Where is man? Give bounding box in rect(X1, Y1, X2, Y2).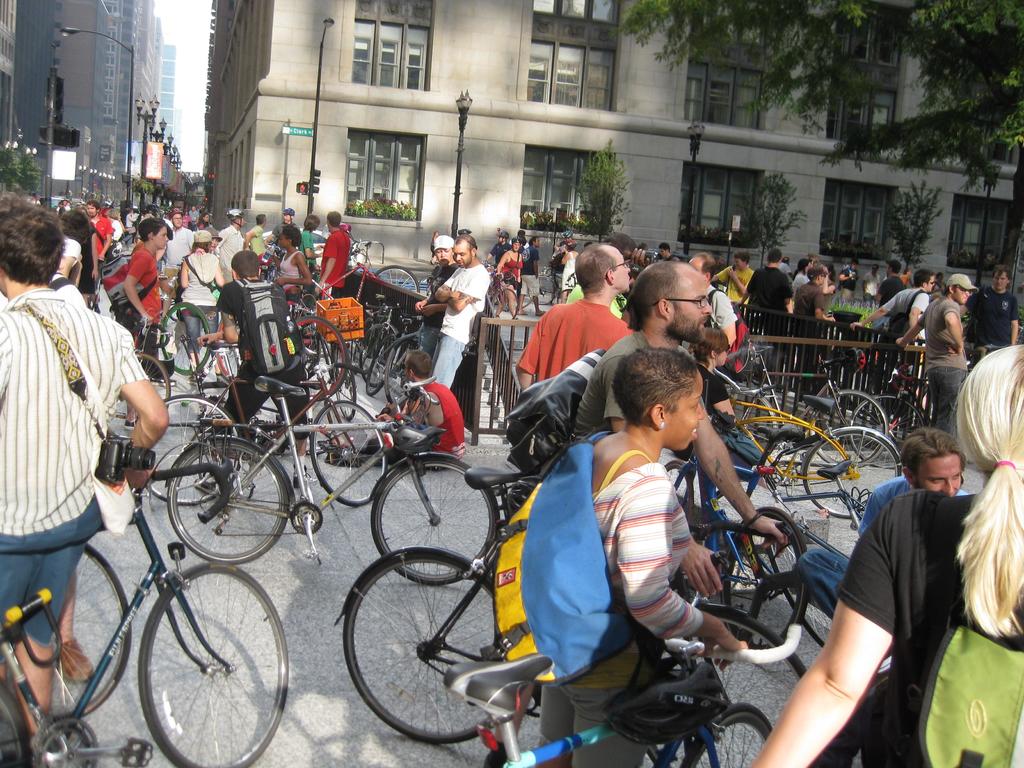
rect(707, 253, 753, 305).
